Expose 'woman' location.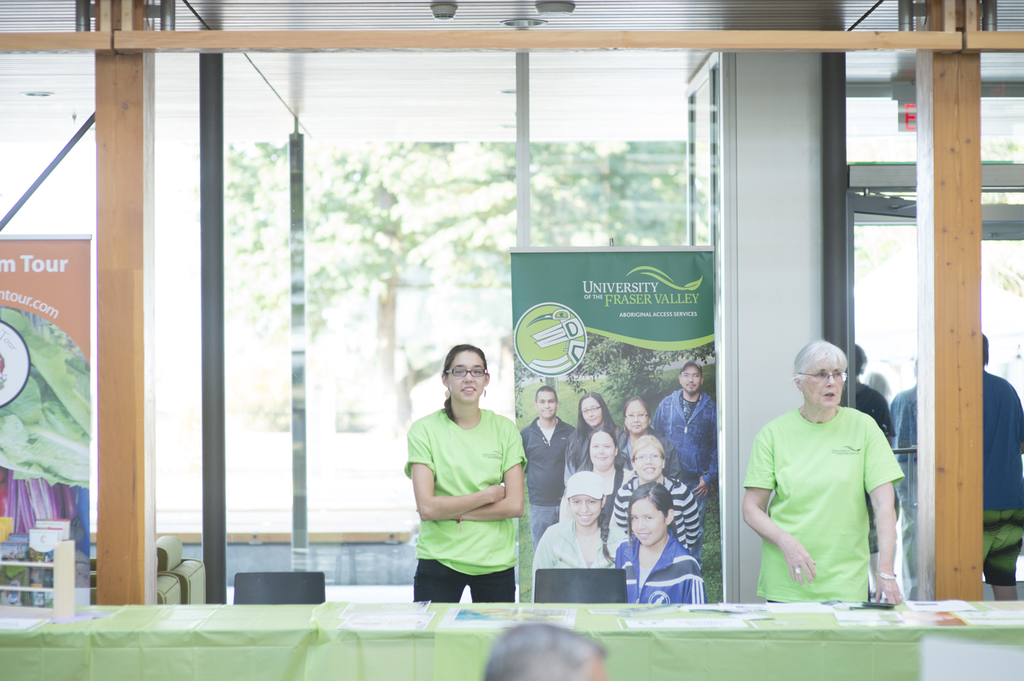
Exposed at [565, 392, 631, 485].
